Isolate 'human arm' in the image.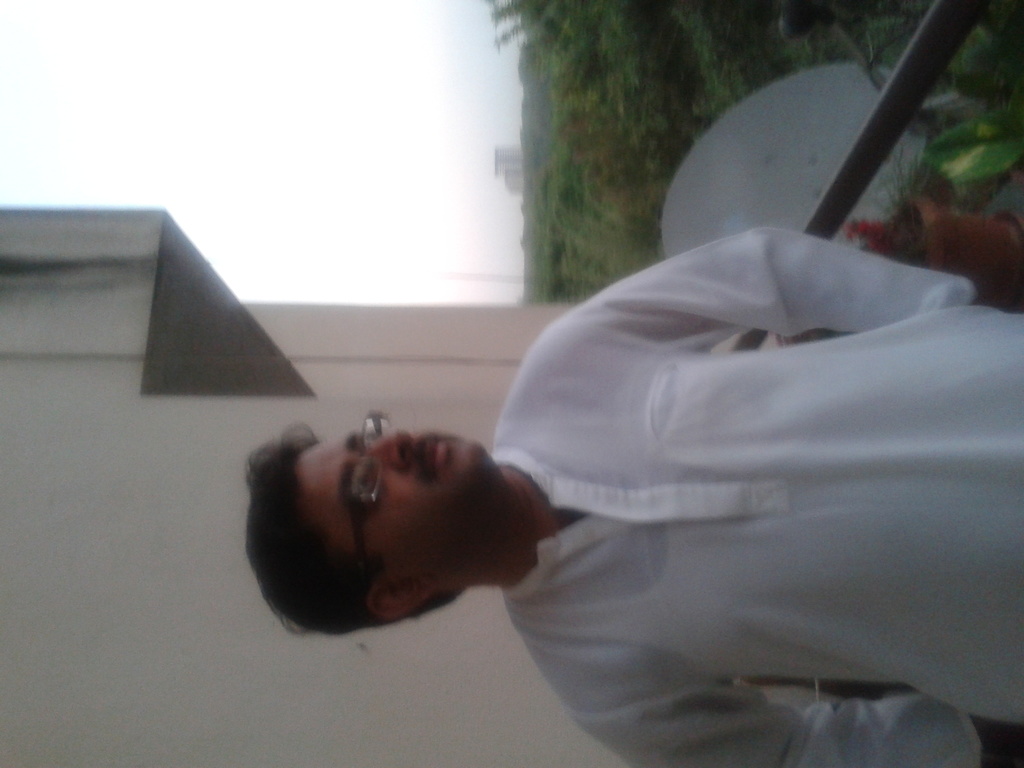
Isolated region: [558, 221, 980, 330].
